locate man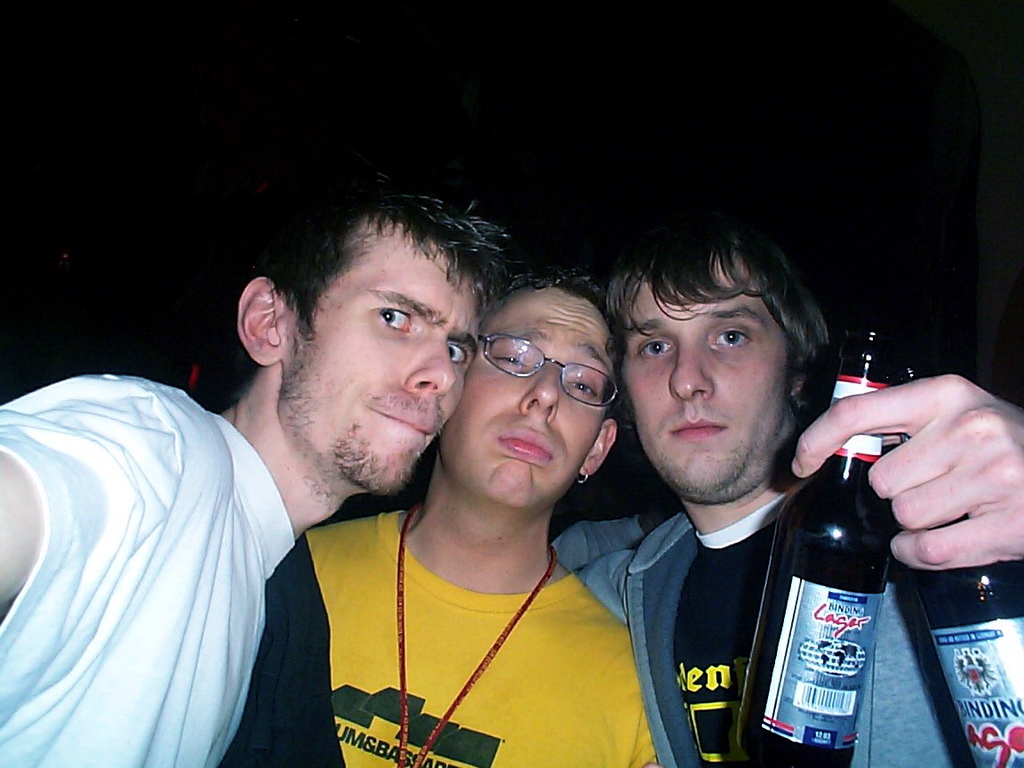
detection(556, 192, 1023, 767)
